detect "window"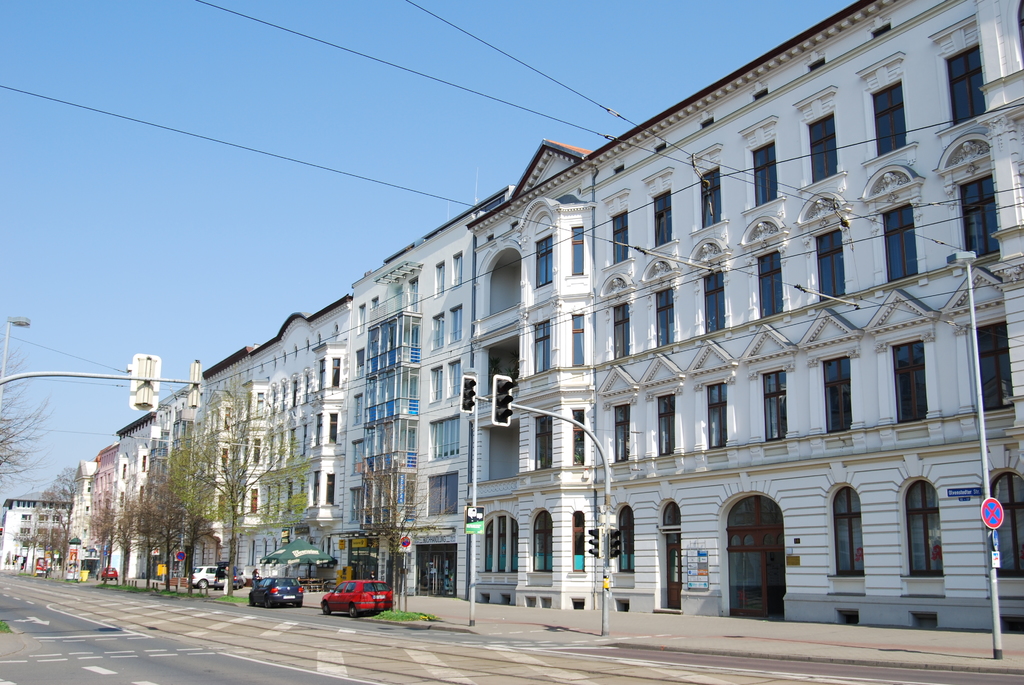
428 472 460 517
